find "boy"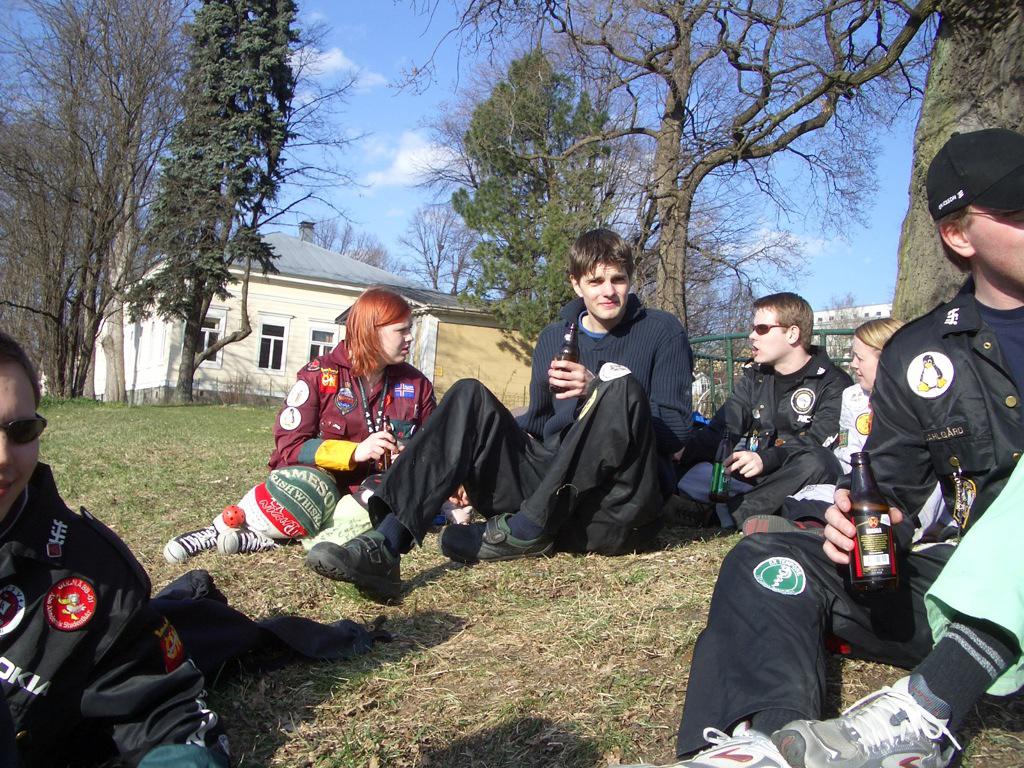
{"left": 676, "top": 293, "right": 852, "bottom": 536}
